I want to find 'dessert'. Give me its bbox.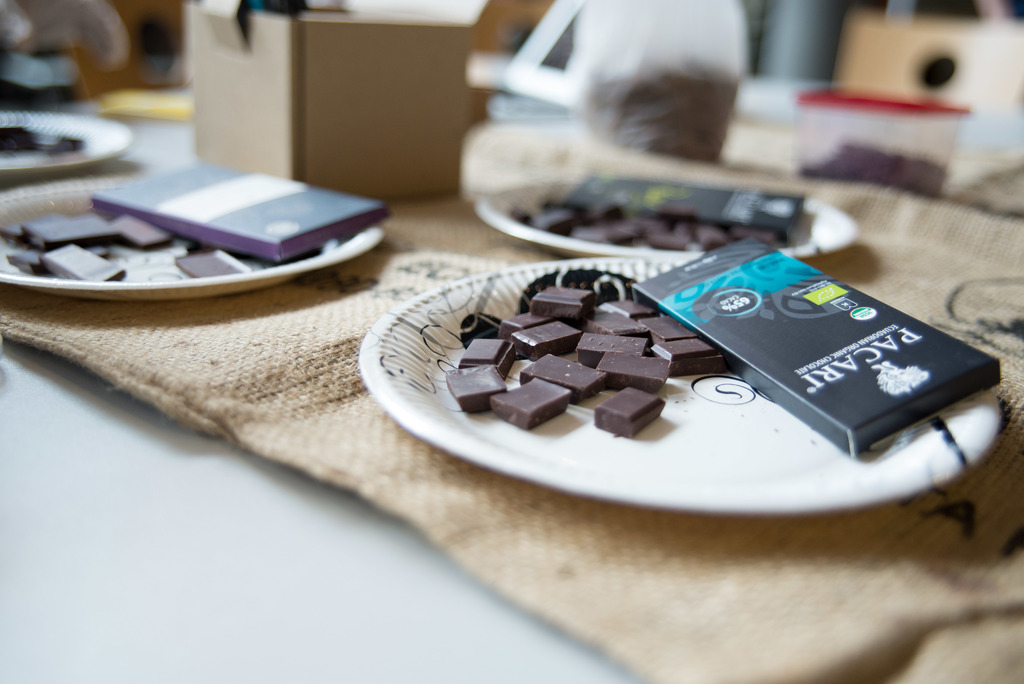
604,292,651,320.
